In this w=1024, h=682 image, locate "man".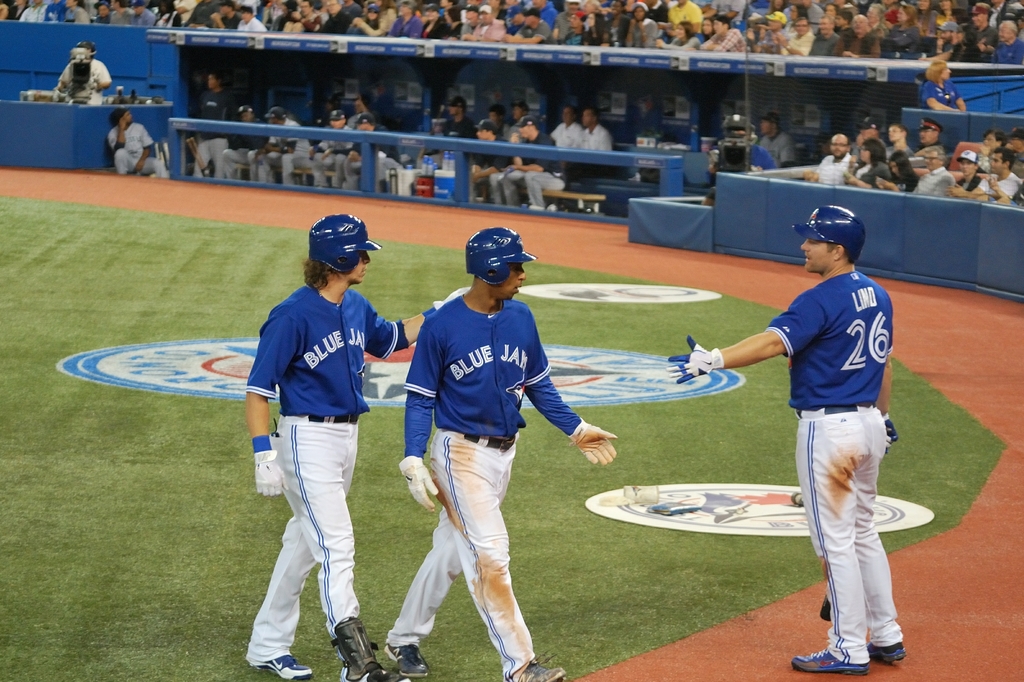
Bounding box: box=[550, 0, 581, 46].
